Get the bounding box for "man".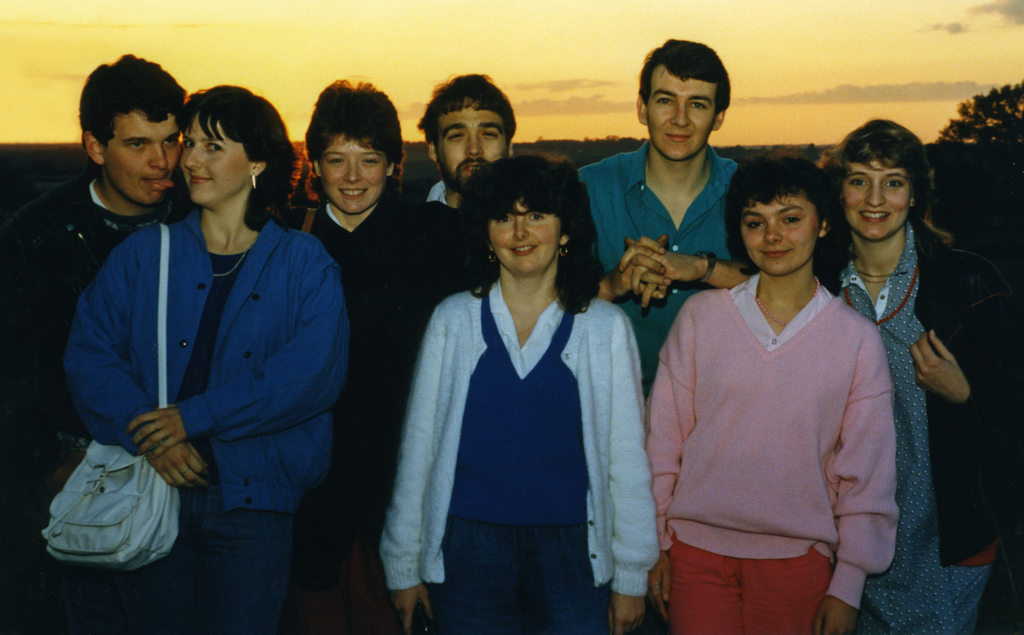
left=586, top=54, right=776, bottom=363.
